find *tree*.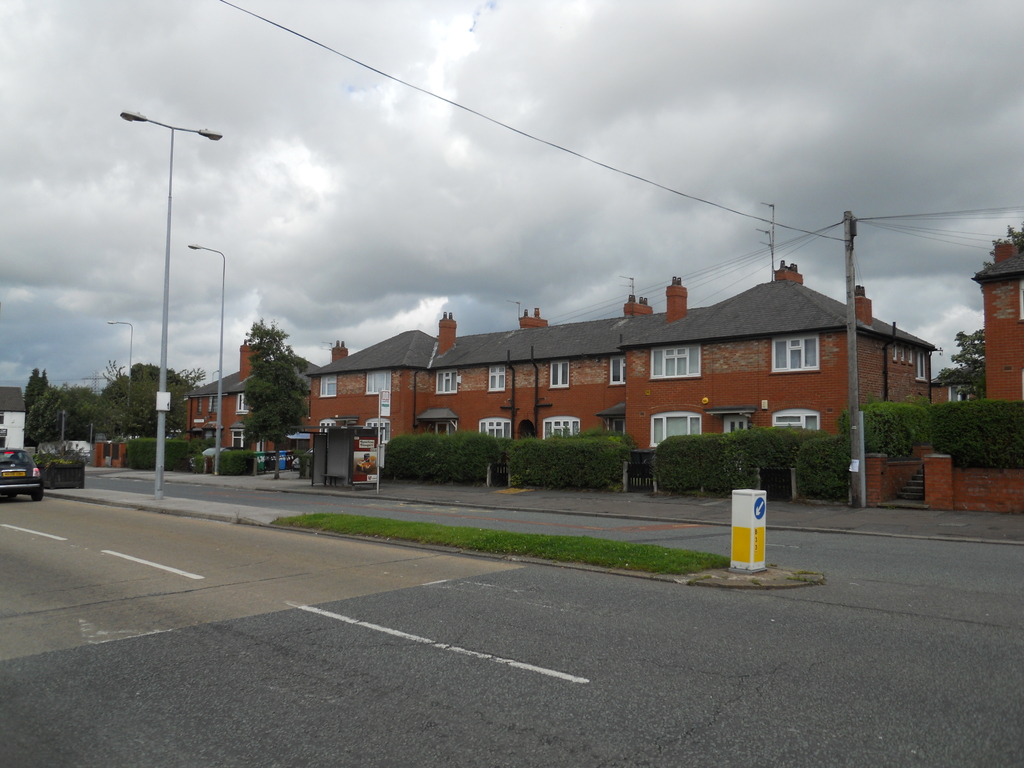
BBox(24, 362, 49, 412).
